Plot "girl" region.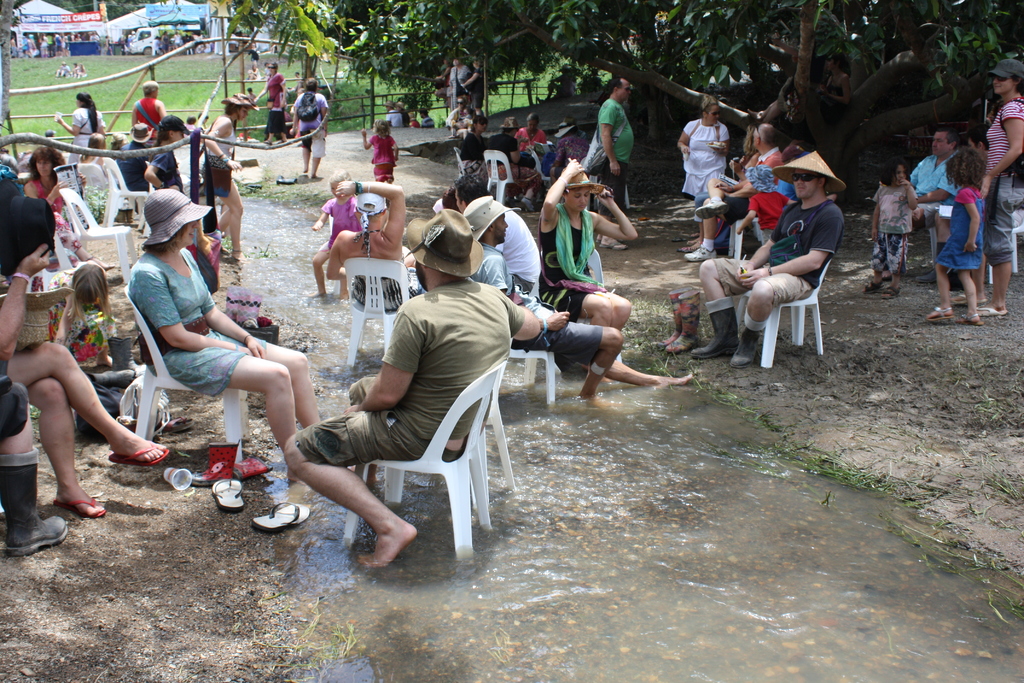
Plotted at box=[360, 120, 399, 179].
